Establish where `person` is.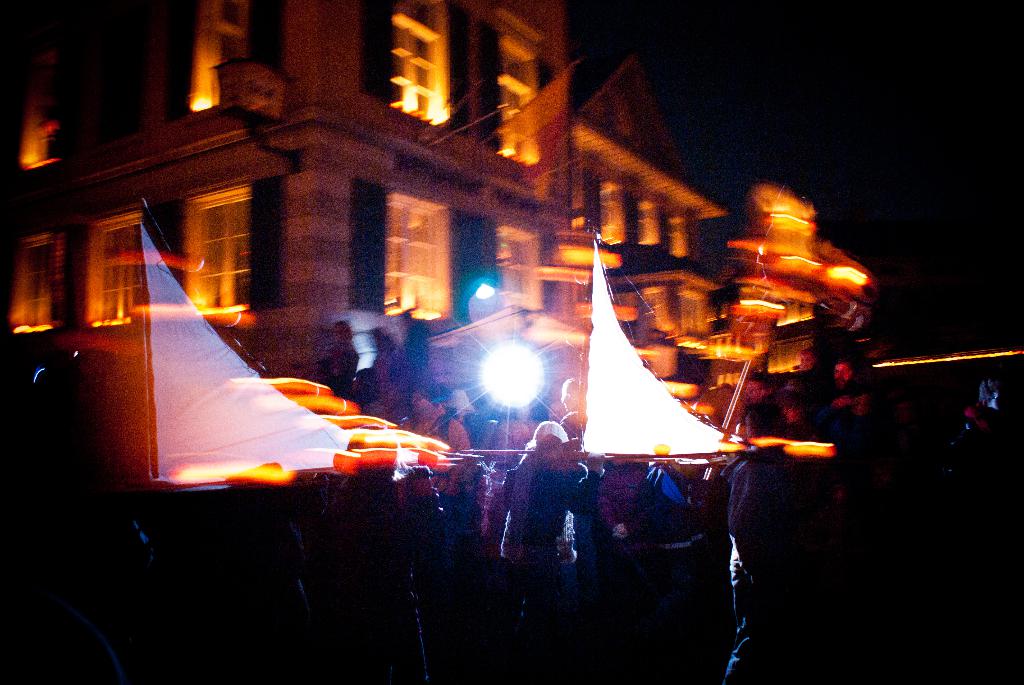
Established at select_region(732, 372, 810, 446).
